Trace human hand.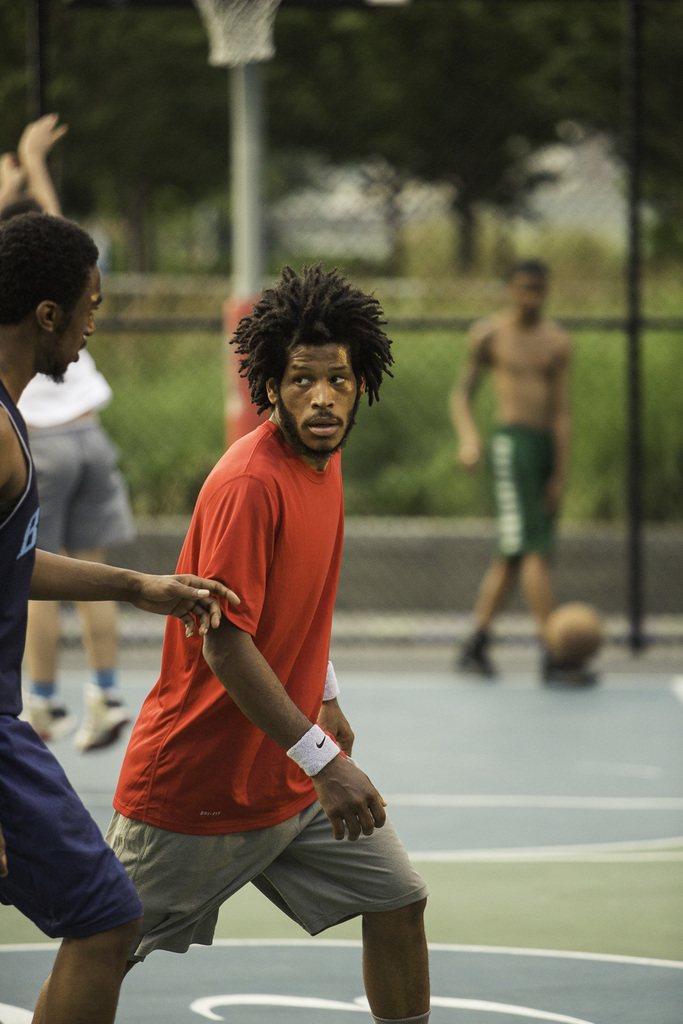
Traced to select_region(316, 698, 354, 760).
